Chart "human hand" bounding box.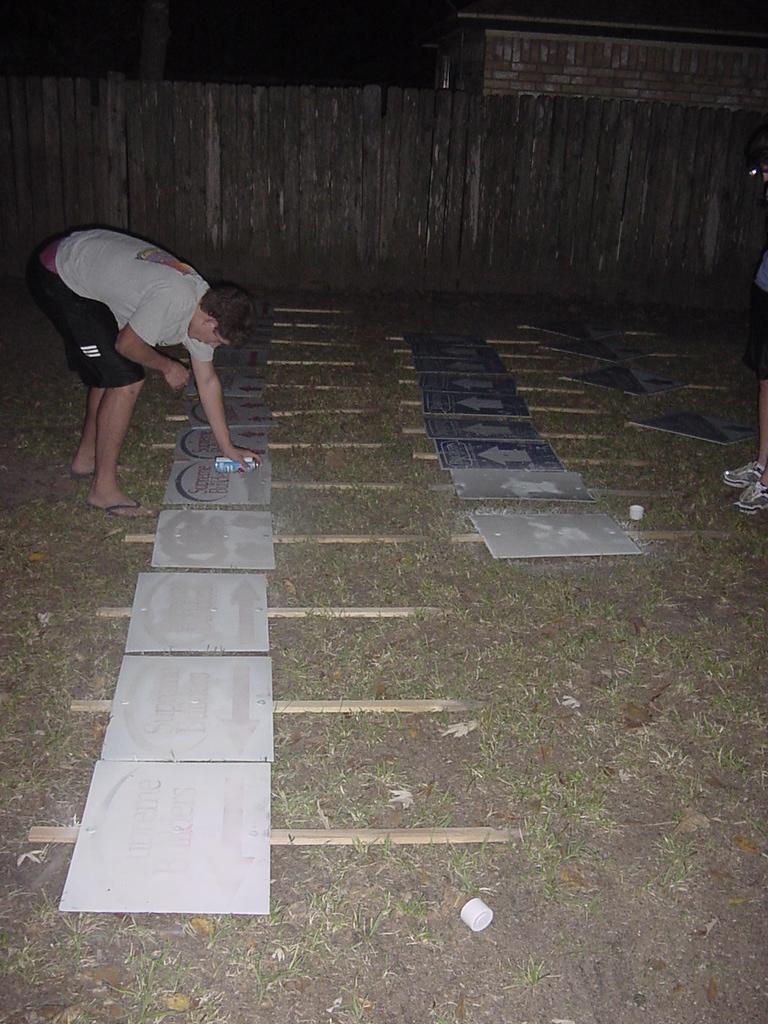
Charted: {"x1": 163, "y1": 361, "x2": 195, "y2": 397}.
